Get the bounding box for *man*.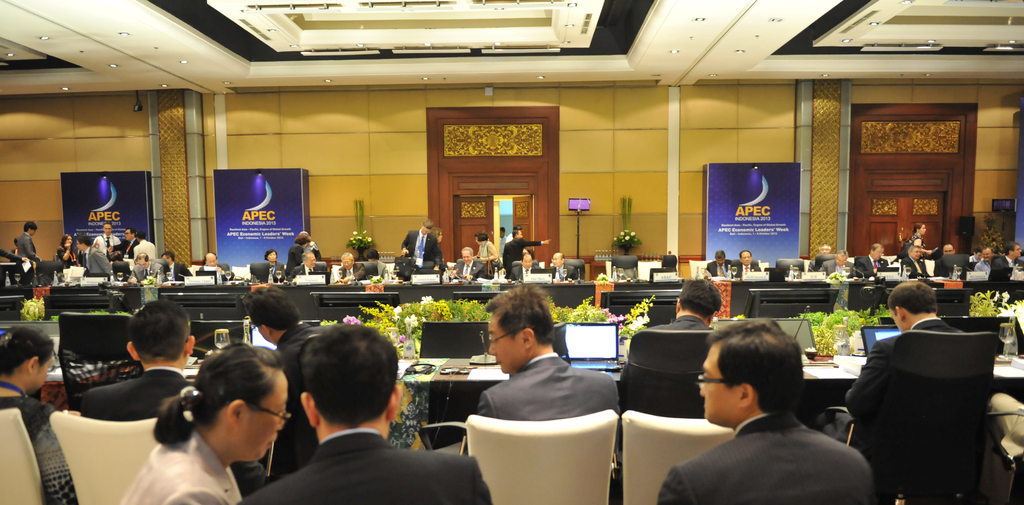
left=116, top=224, right=139, bottom=263.
